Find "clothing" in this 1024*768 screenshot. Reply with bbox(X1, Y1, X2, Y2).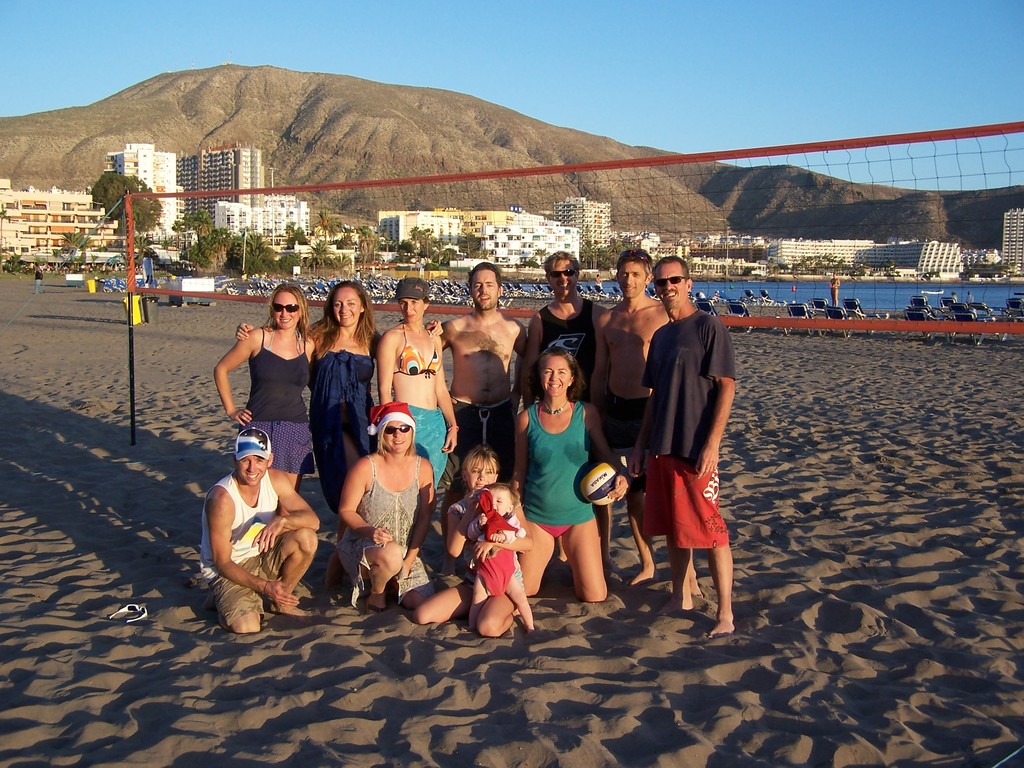
bbox(305, 339, 375, 511).
